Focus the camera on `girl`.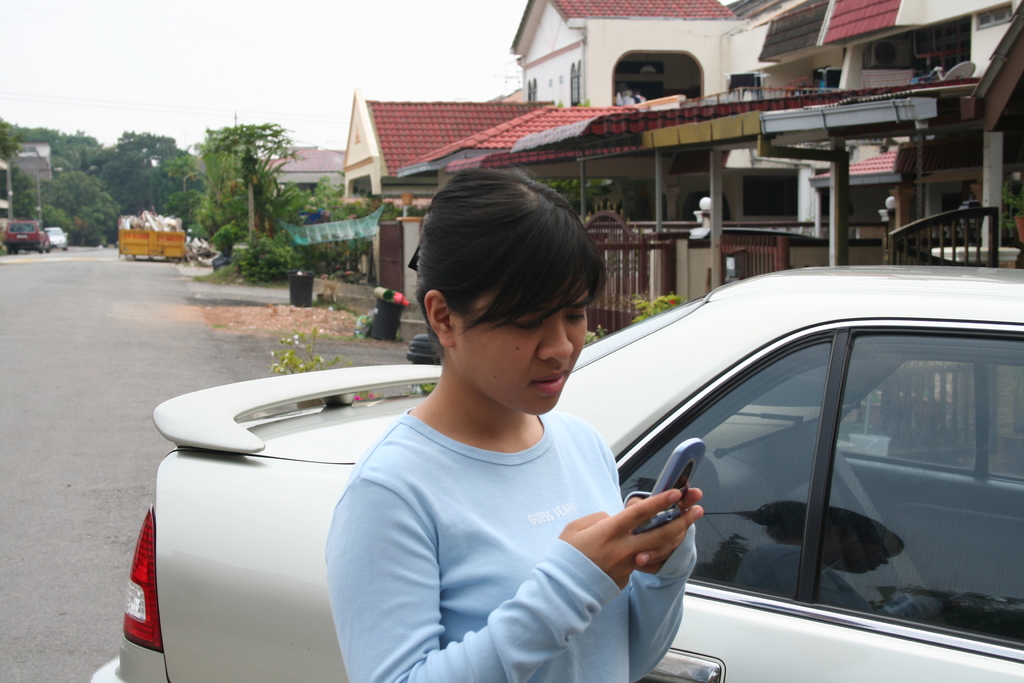
Focus region: rect(328, 167, 698, 682).
